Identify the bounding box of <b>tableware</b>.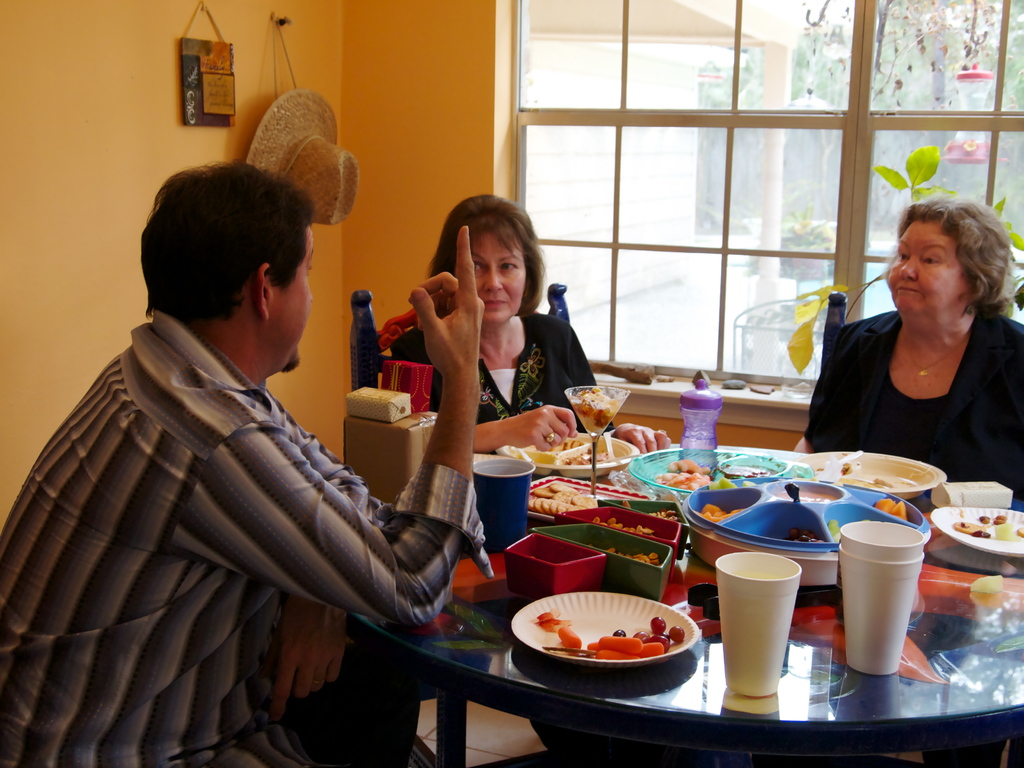
[684,470,928,556].
